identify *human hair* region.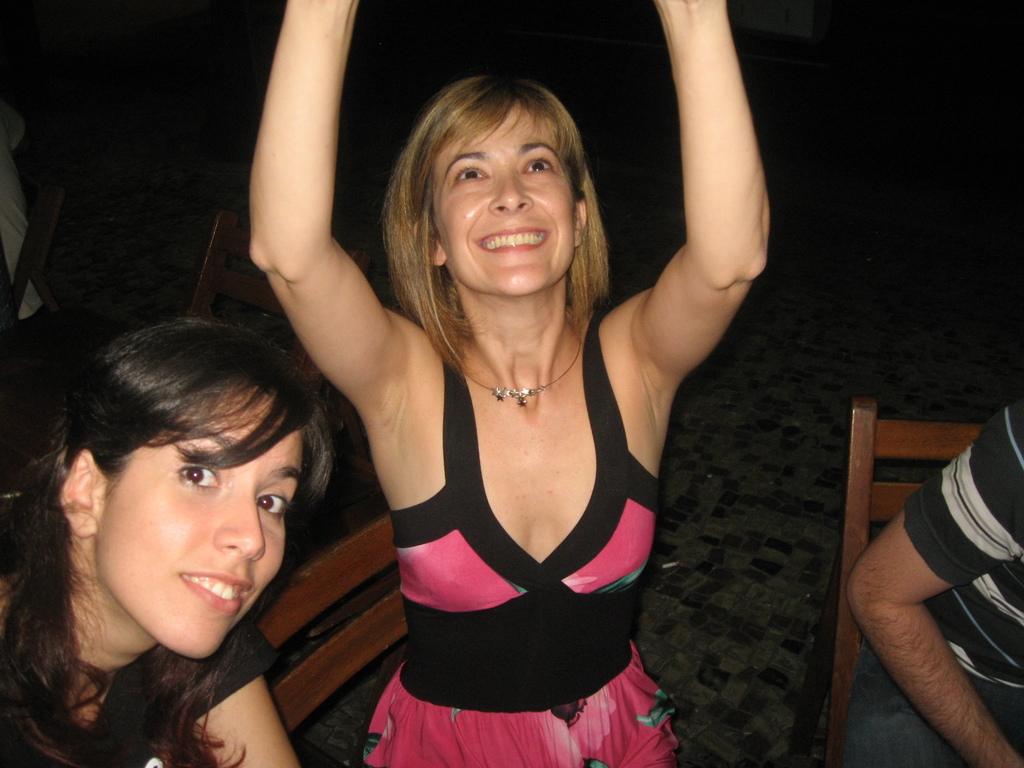
Region: left=367, top=54, right=613, bottom=387.
